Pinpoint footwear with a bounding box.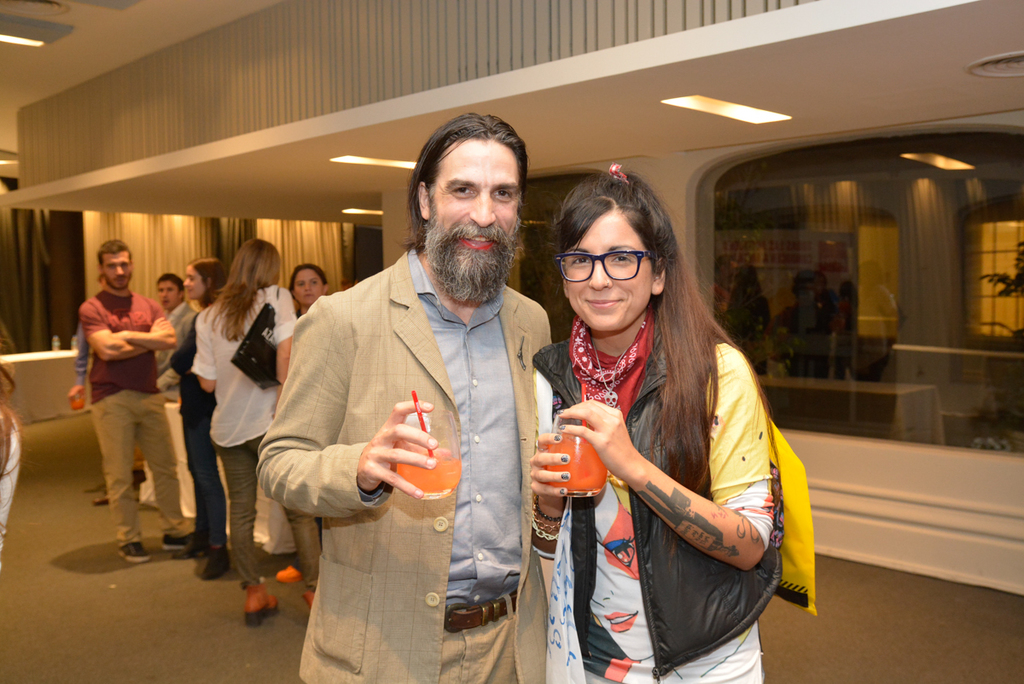
bbox(302, 588, 314, 607).
